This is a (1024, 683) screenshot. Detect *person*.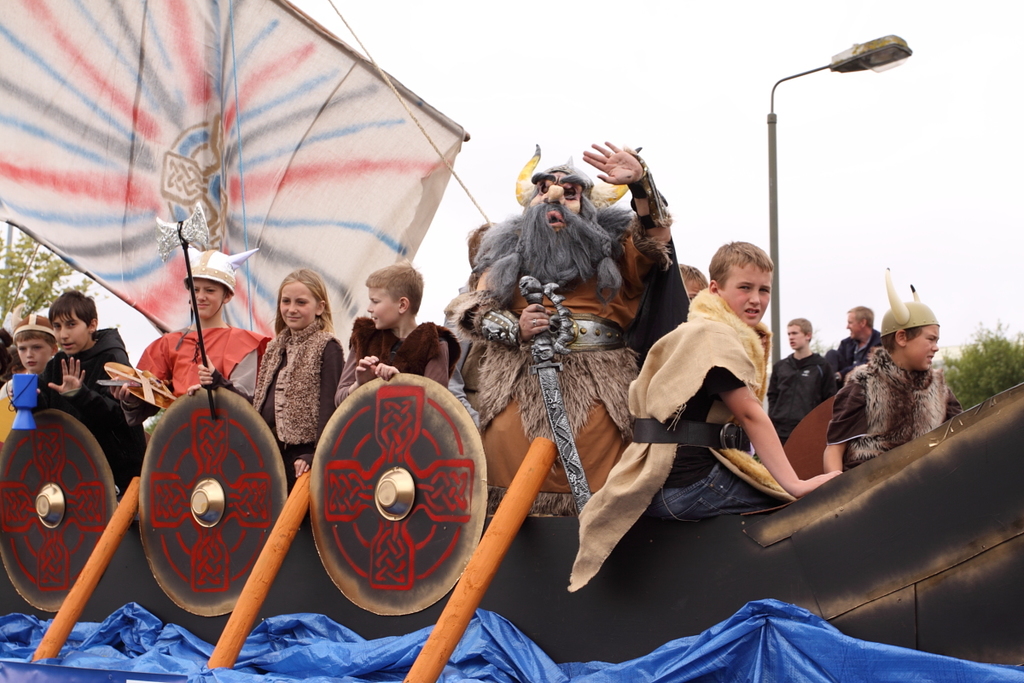
locate(32, 293, 148, 498).
